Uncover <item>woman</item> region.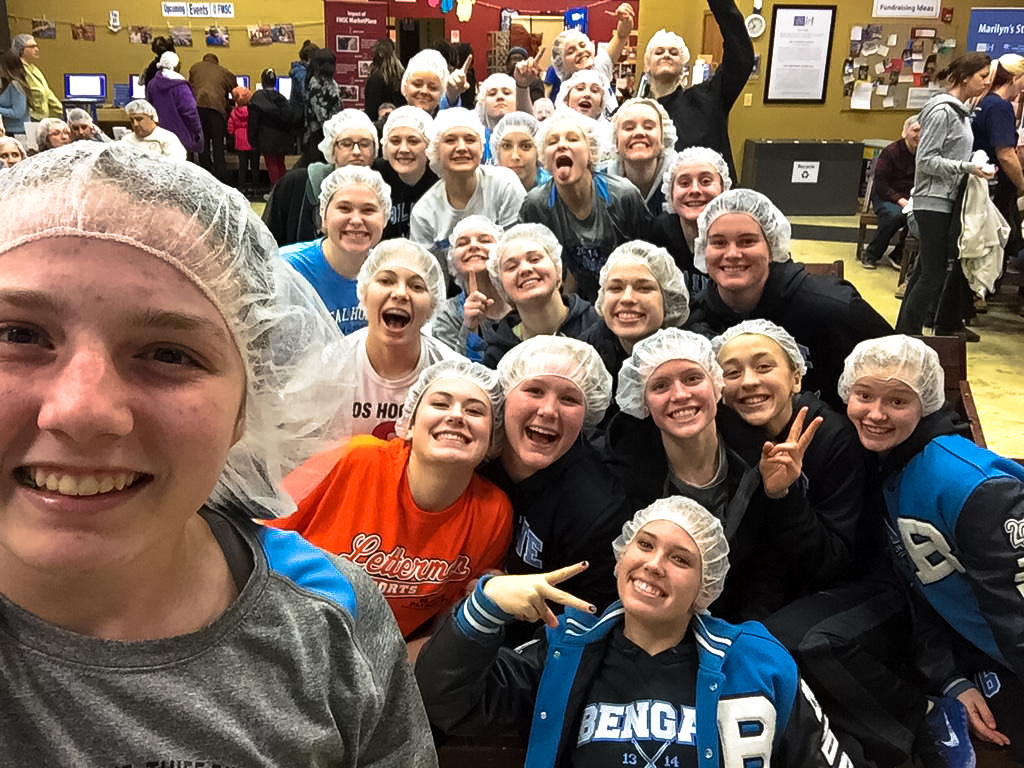
Uncovered: select_region(472, 329, 673, 643).
